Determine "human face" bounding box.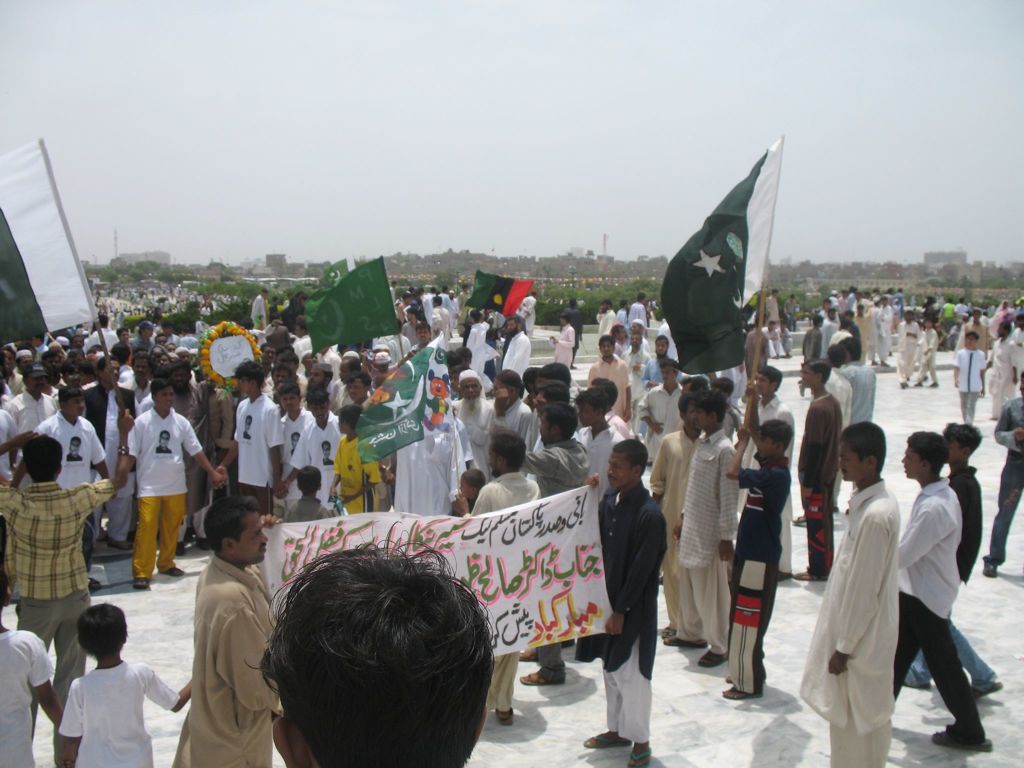
Determined: detection(311, 404, 330, 426).
